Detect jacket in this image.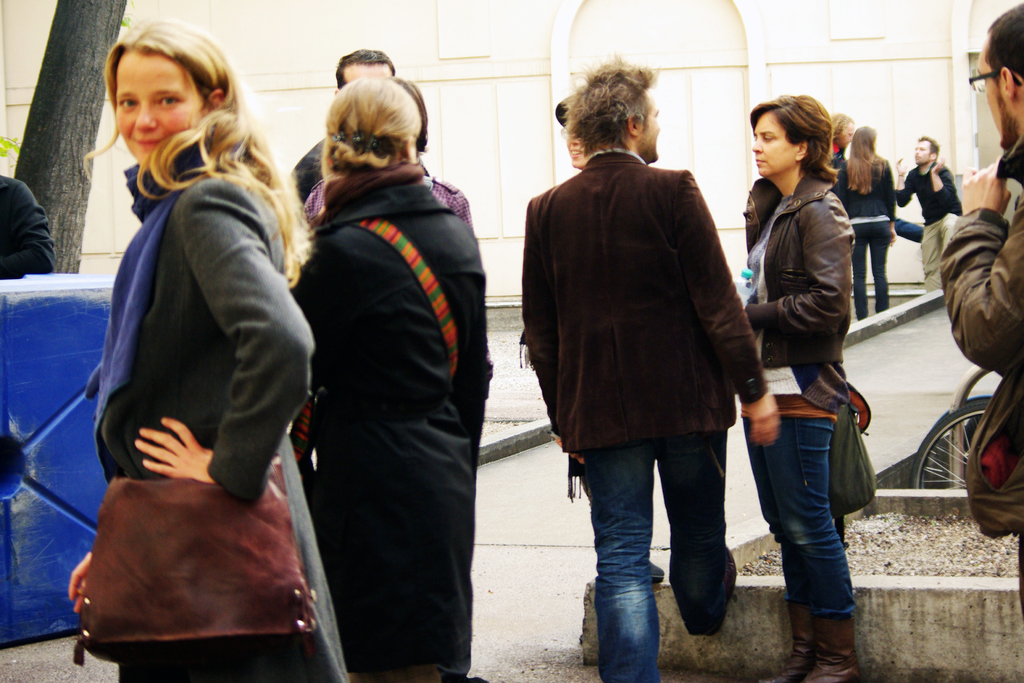
Detection: (x1=76, y1=168, x2=353, y2=682).
